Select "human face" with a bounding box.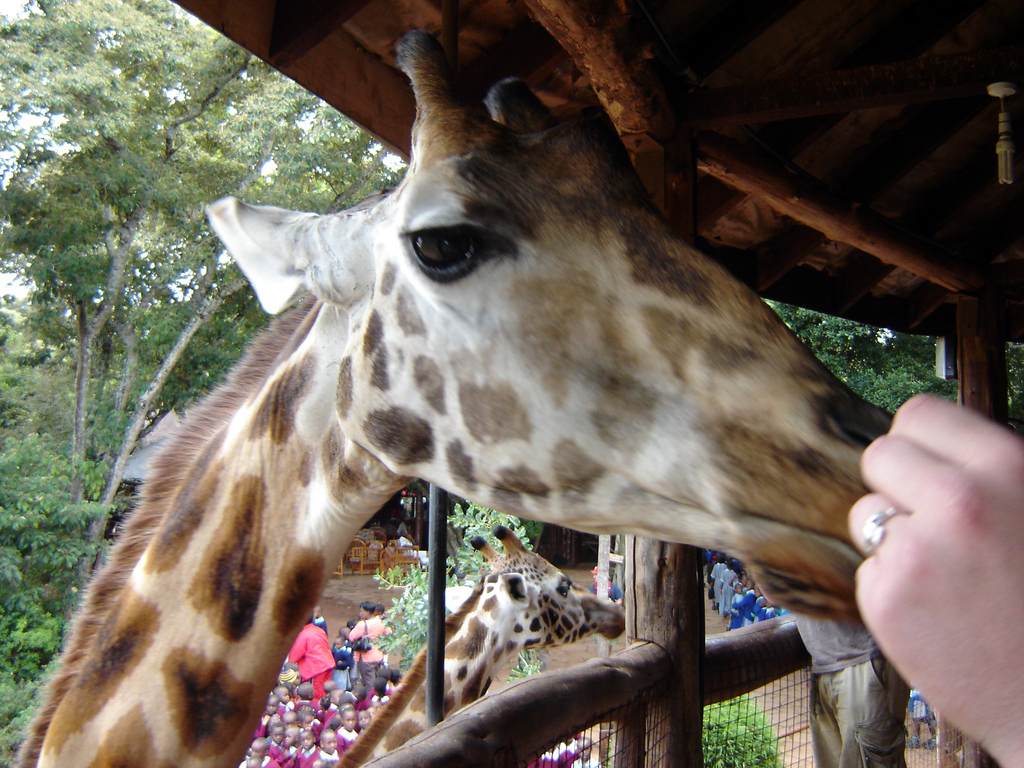
{"left": 324, "top": 732, "right": 337, "bottom": 756}.
